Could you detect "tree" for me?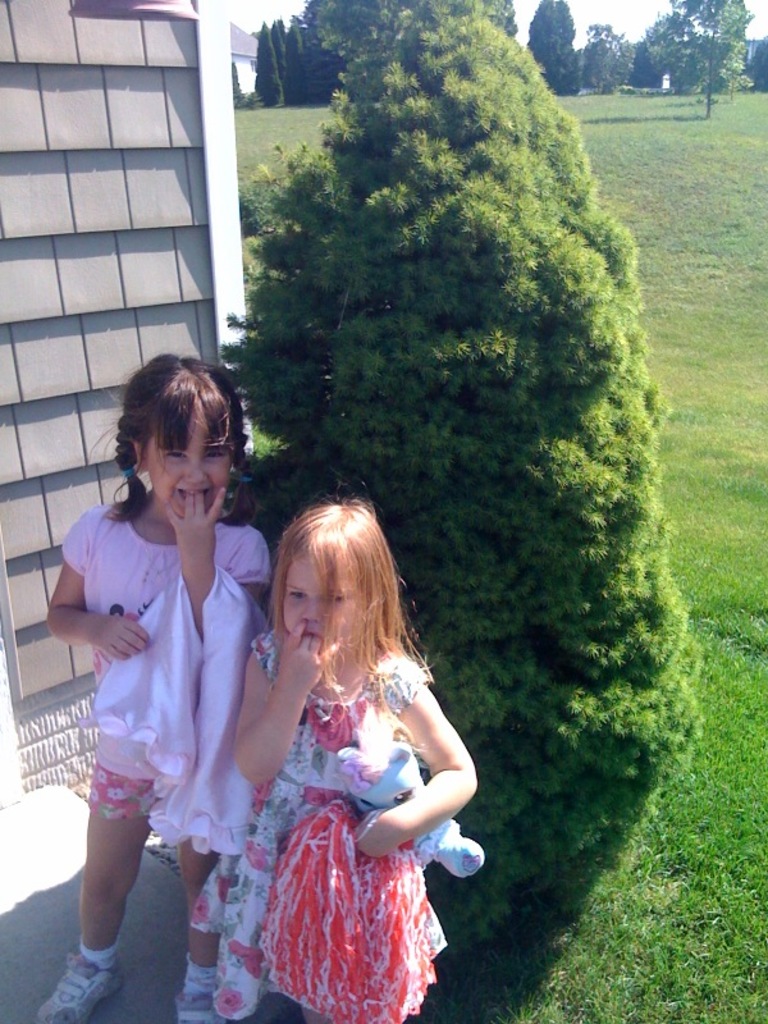
Detection result: <region>215, 49, 696, 776</region>.
